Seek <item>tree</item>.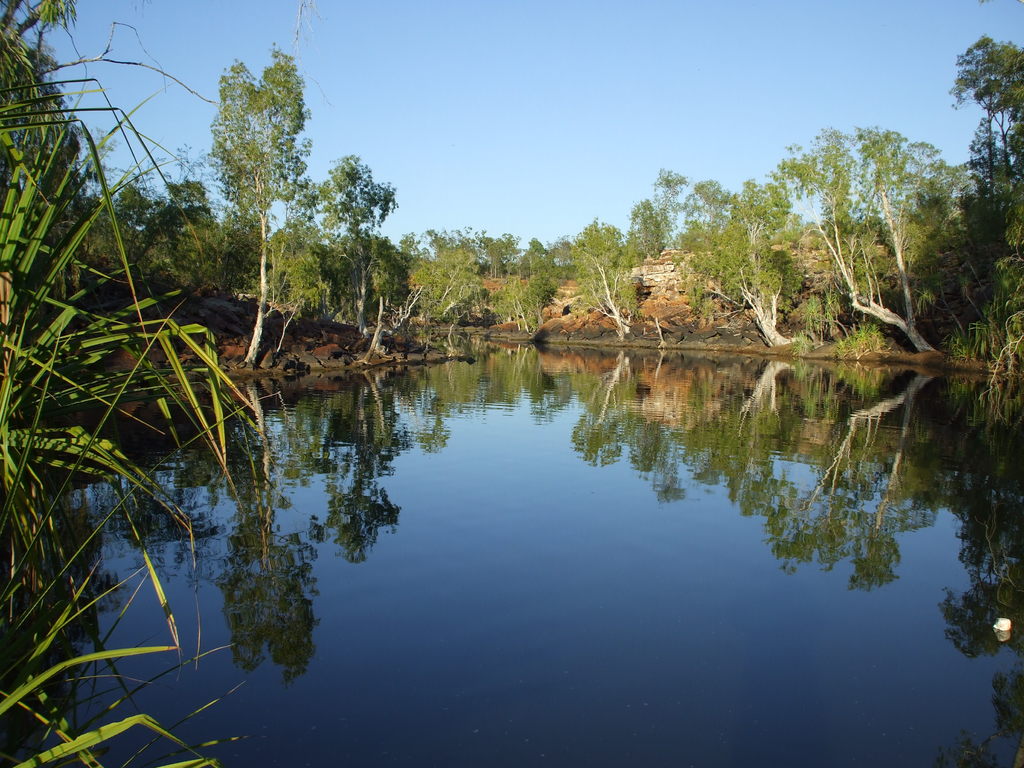
[180, 34, 329, 351].
